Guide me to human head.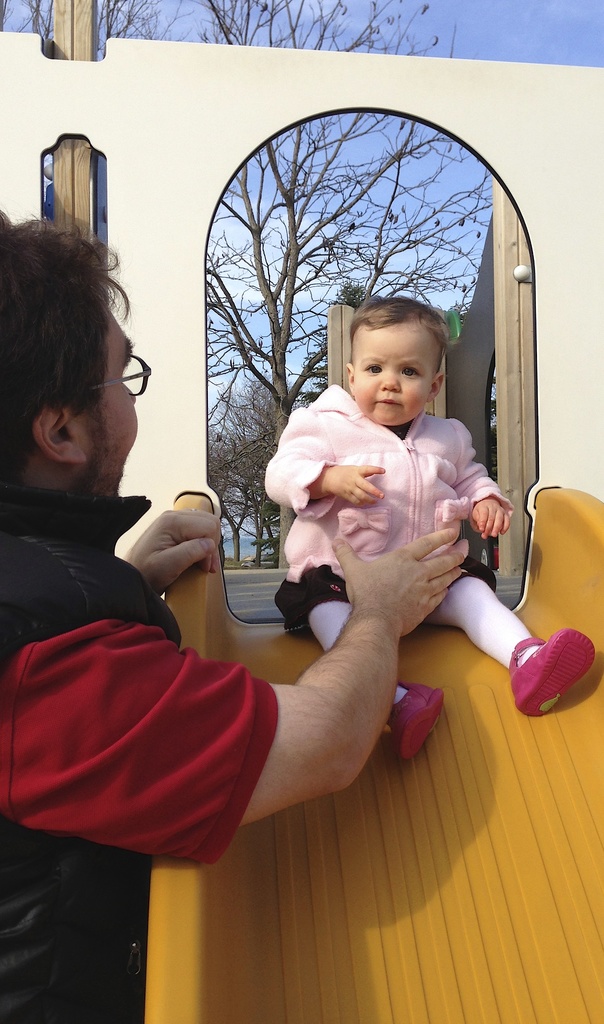
Guidance: rect(0, 226, 138, 497).
